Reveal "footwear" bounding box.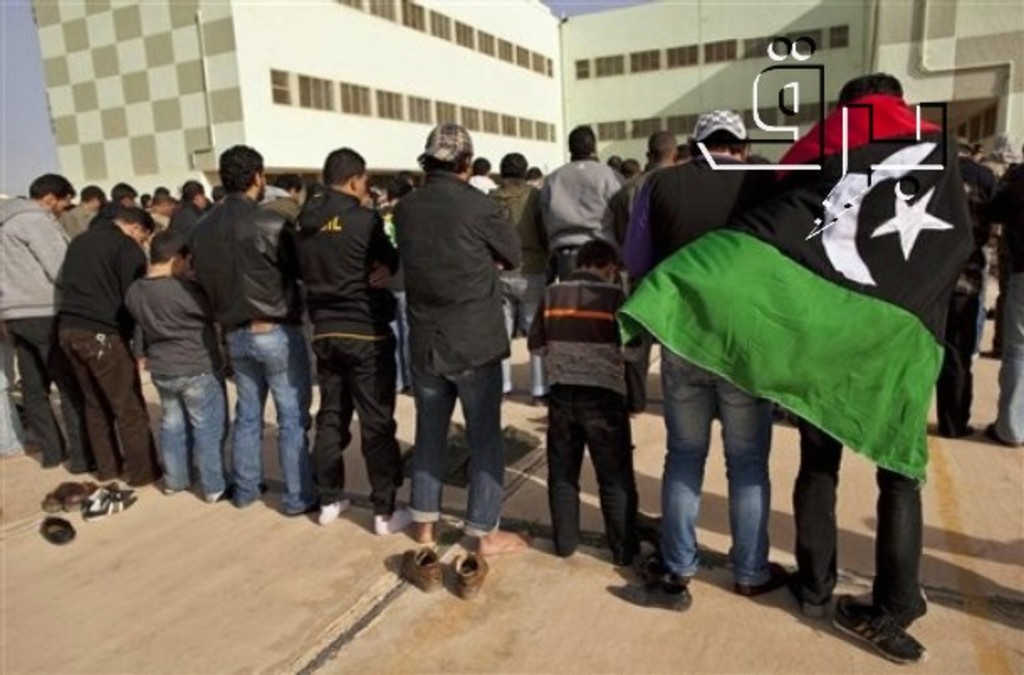
Revealed: select_region(393, 544, 435, 589).
